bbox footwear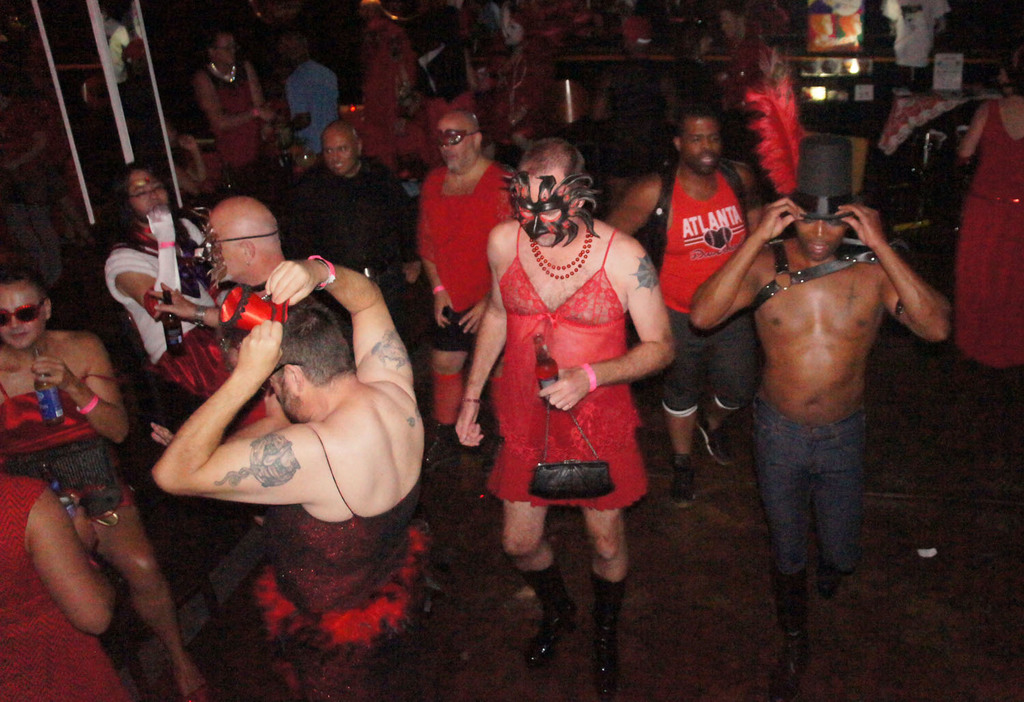
488/420/507/479
